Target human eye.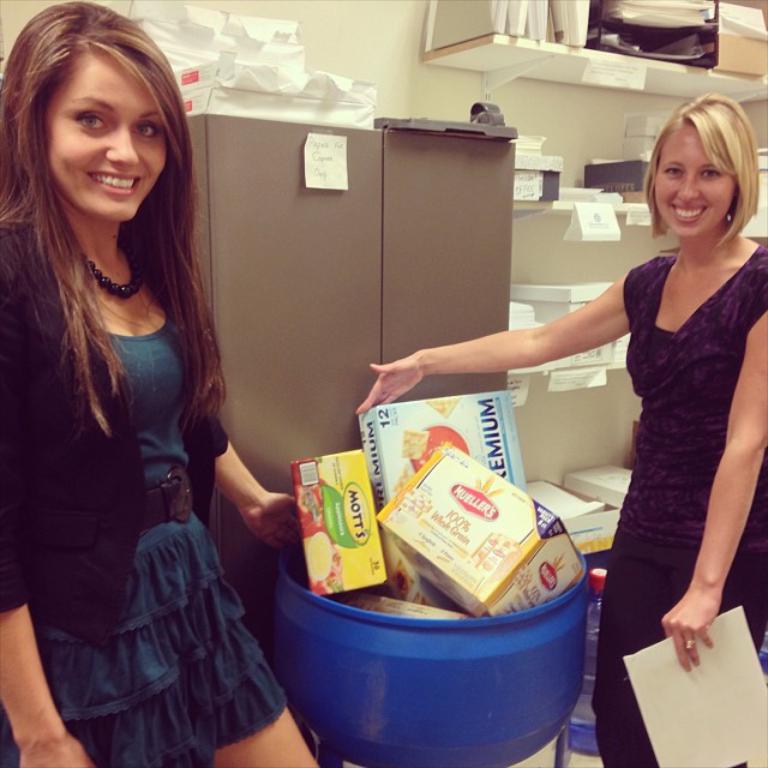
Target region: left=696, top=164, right=724, bottom=182.
